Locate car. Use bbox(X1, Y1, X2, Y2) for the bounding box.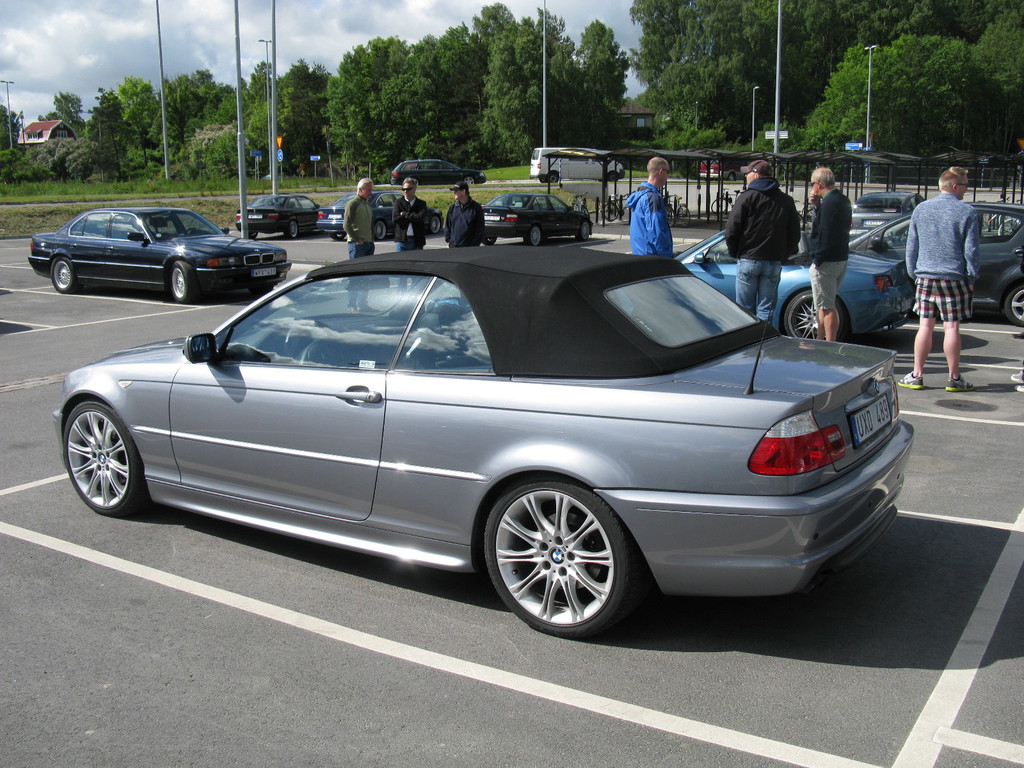
bbox(388, 159, 485, 185).
